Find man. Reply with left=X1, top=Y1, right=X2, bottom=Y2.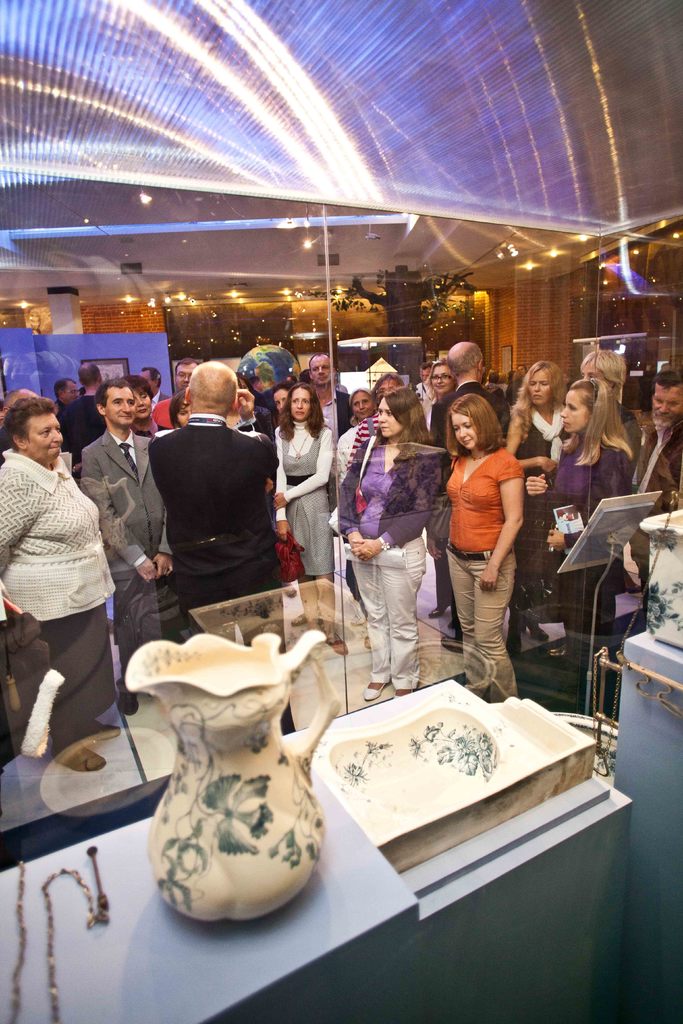
left=52, top=378, right=83, bottom=416.
